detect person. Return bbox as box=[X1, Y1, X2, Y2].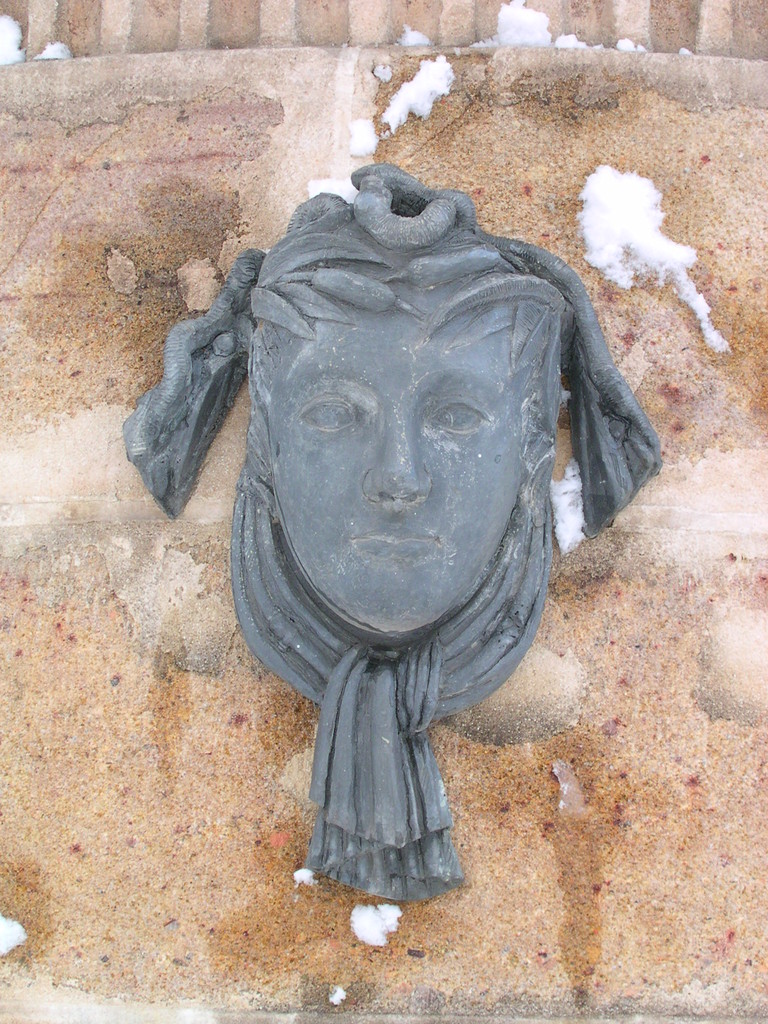
box=[116, 161, 690, 888].
